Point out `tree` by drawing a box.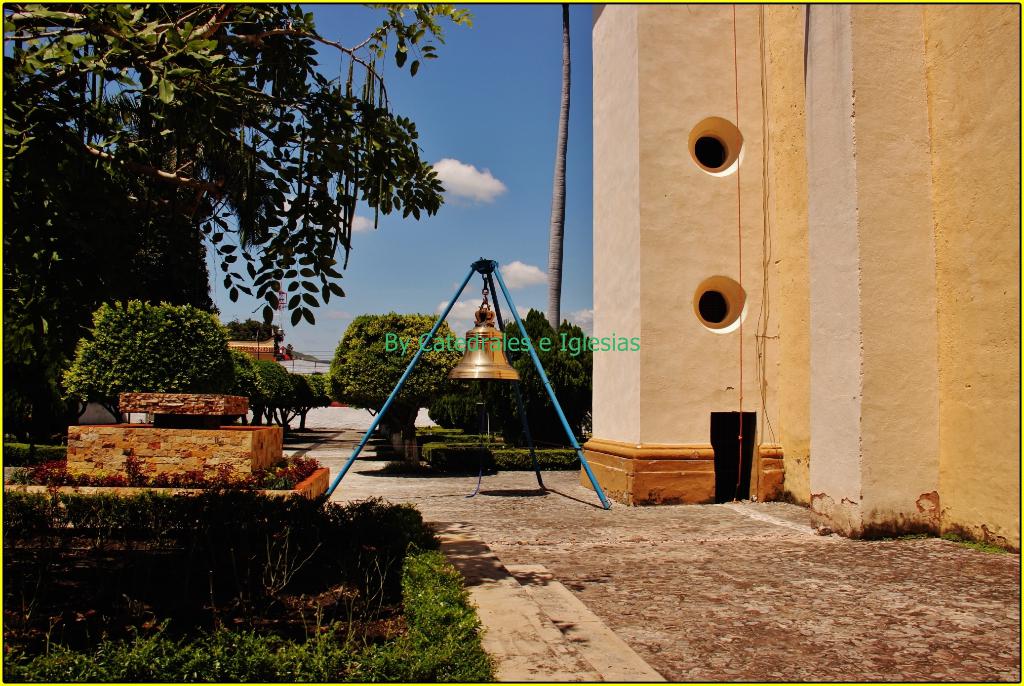
box(320, 310, 461, 456).
